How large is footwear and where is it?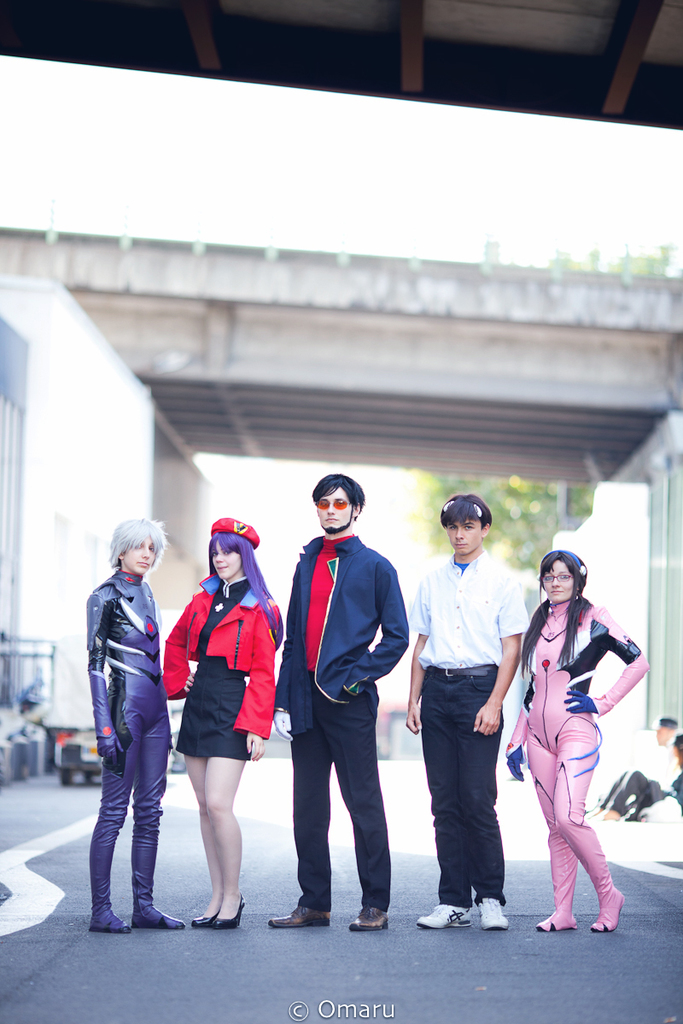
Bounding box: rect(538, 911, 571, 928).
